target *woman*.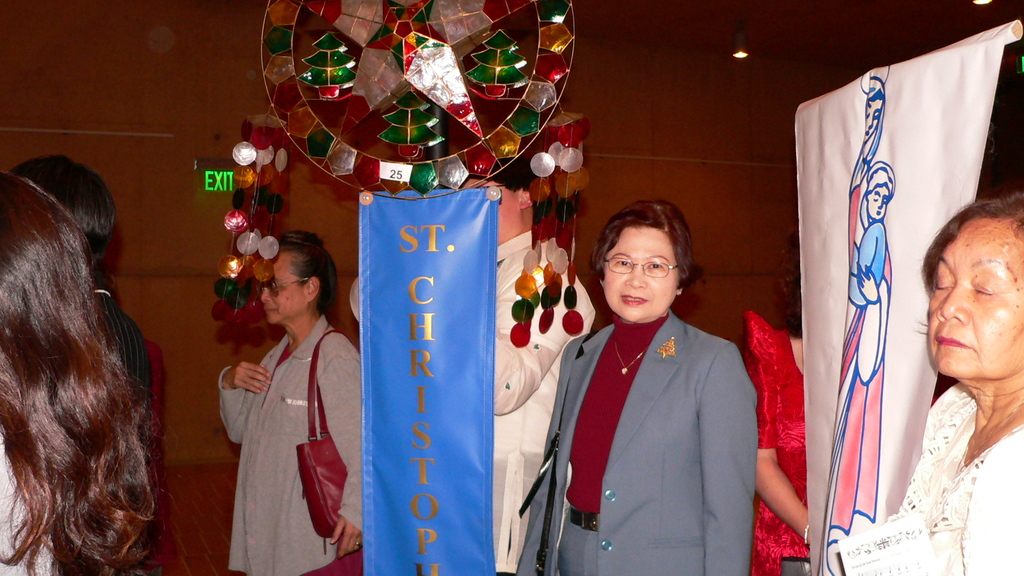
Target region: locate(895, 180, 1023, 575).
